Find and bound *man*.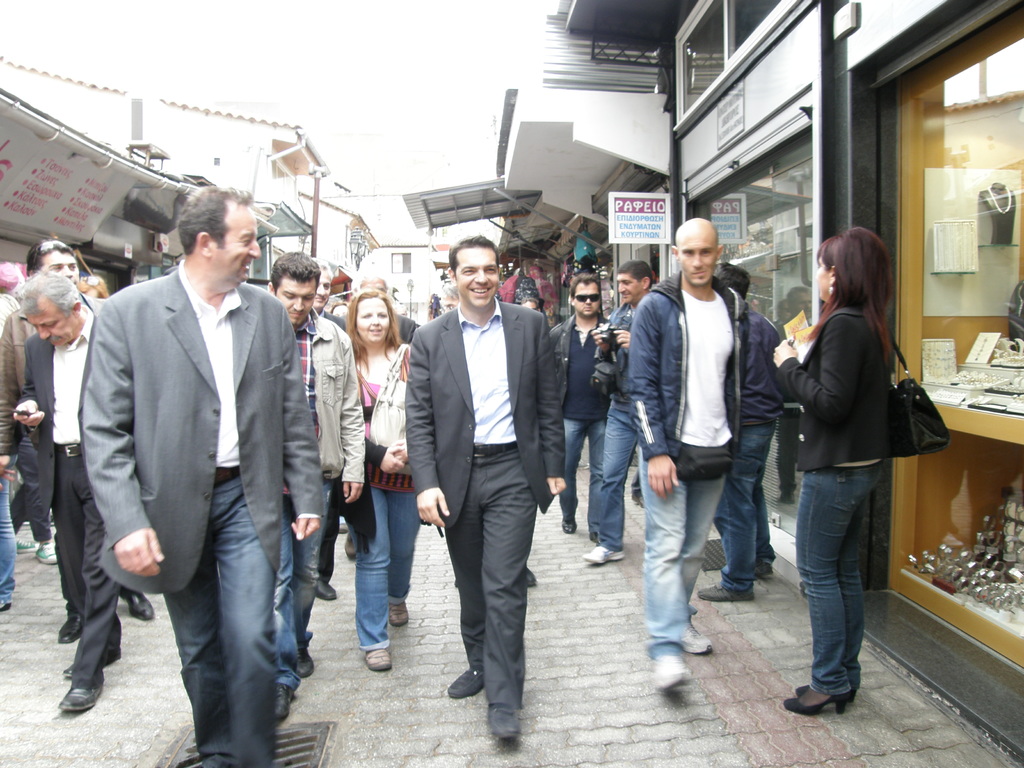
Bound: pyautogui.locateOnScreen(594, 262, 656, 561).
